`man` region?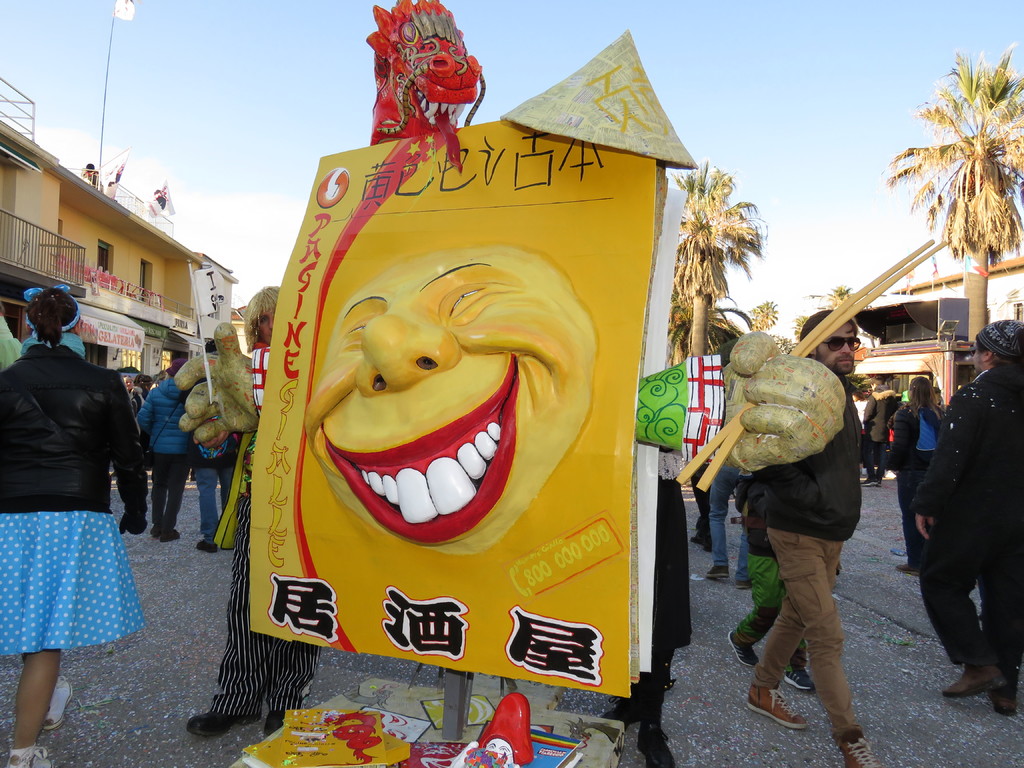
box=[920, 353, 1023, 691]
